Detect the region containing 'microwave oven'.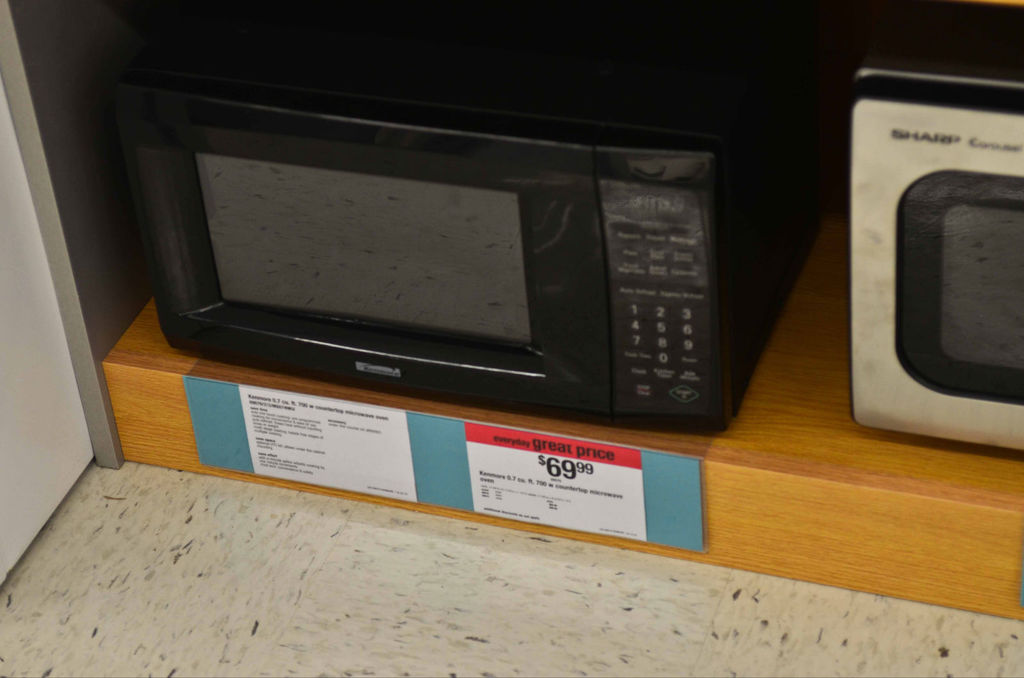
<box>847,0,1023,440</box>.
